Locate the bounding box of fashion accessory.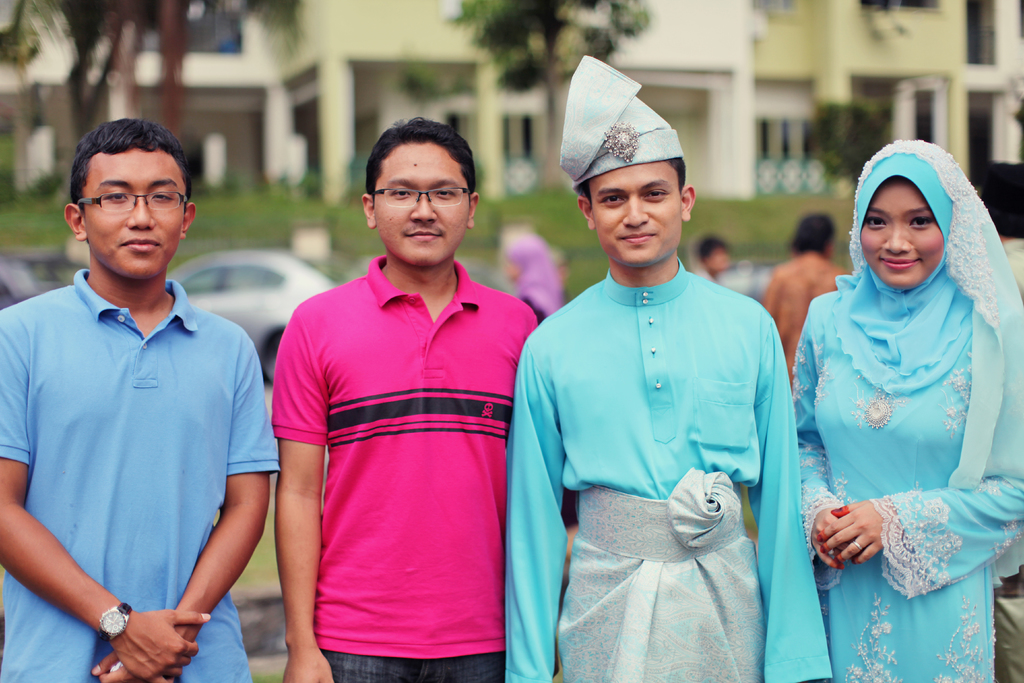
Bounding box: select_region(851, 541, 862, 550).
